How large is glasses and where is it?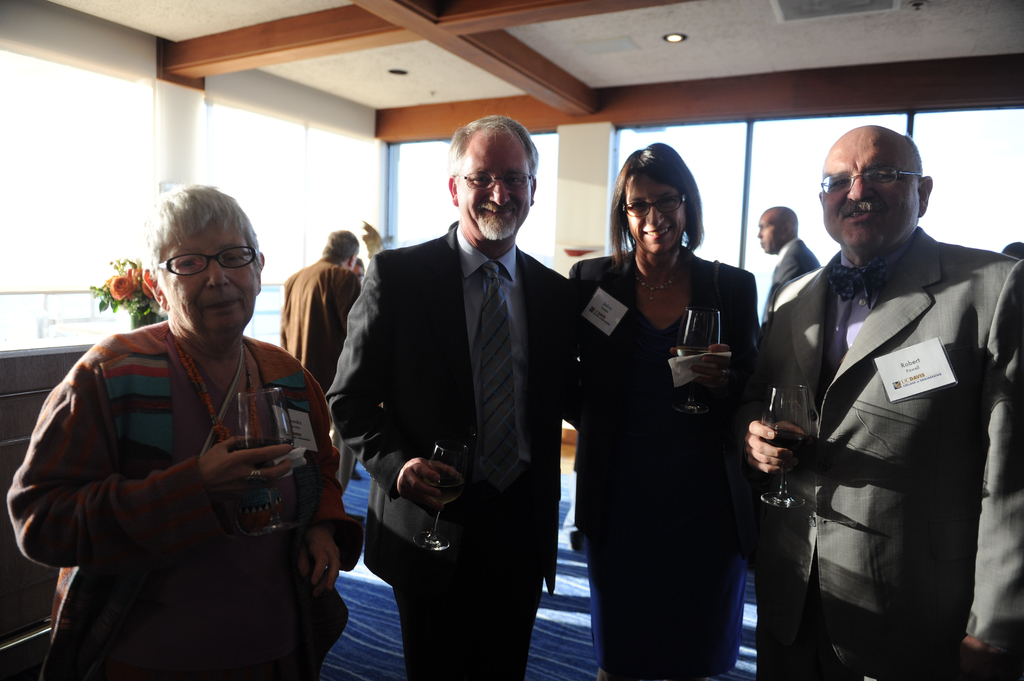
Bounding box: [x1=150, y1=238, x2=269, y2=287].
